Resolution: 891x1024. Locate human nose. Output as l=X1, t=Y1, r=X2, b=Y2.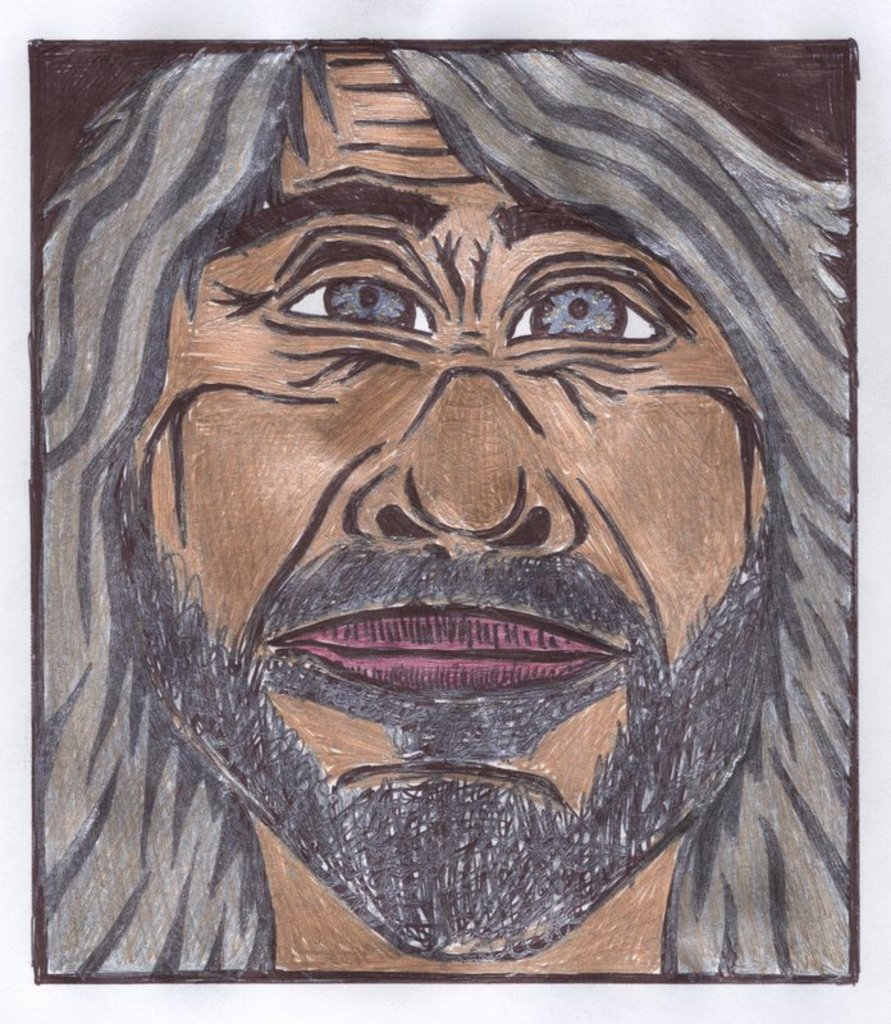
l=346, t=330, r=581, b=552.
